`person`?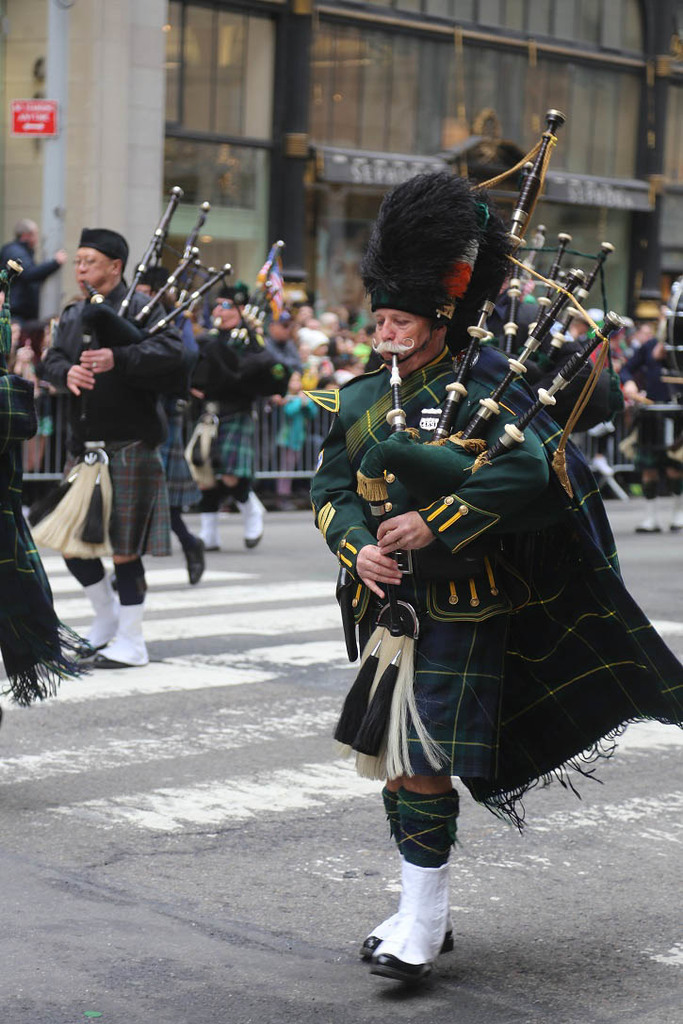
[40, 223, 193, 686]
